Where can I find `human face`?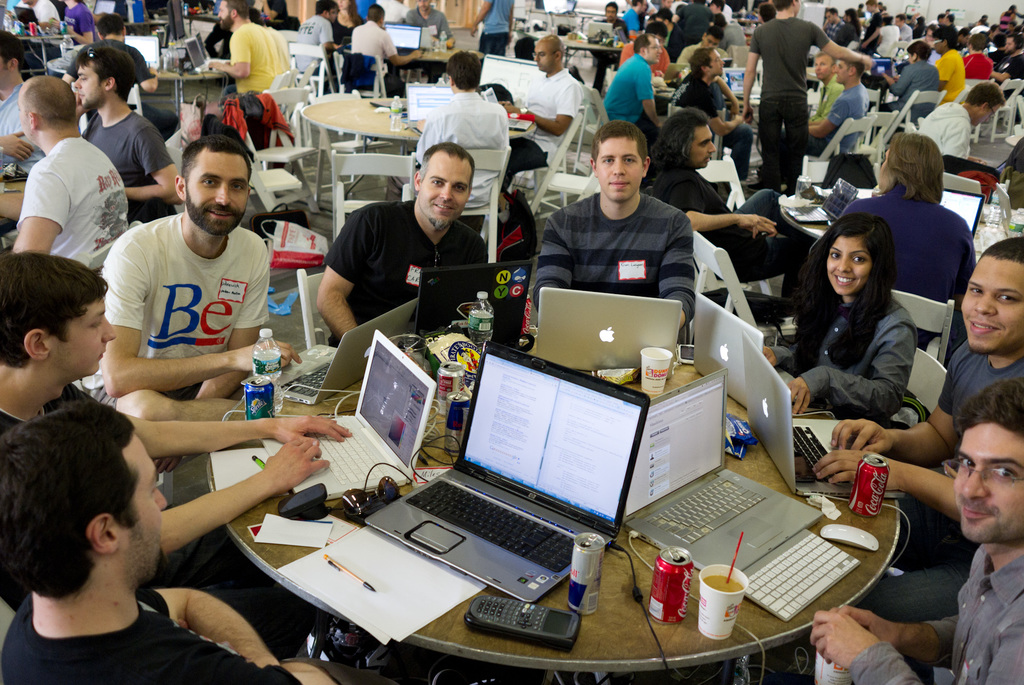
You can find it at 702, 38, 718, 47.
